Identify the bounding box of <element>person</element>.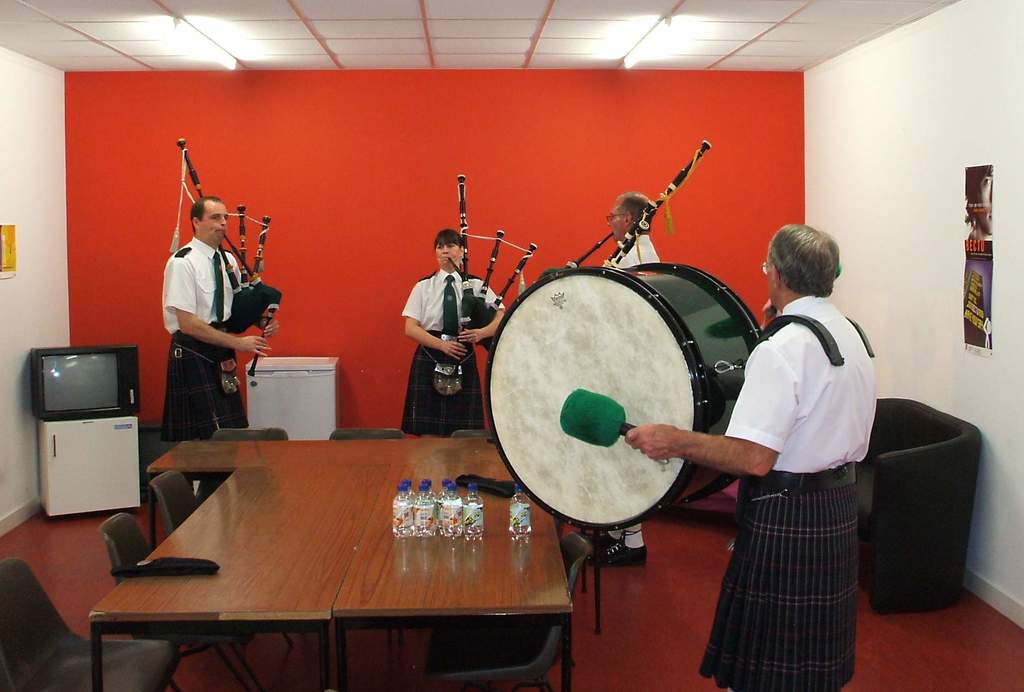
<bbox>607, 194, 660, 271</bbox>.
